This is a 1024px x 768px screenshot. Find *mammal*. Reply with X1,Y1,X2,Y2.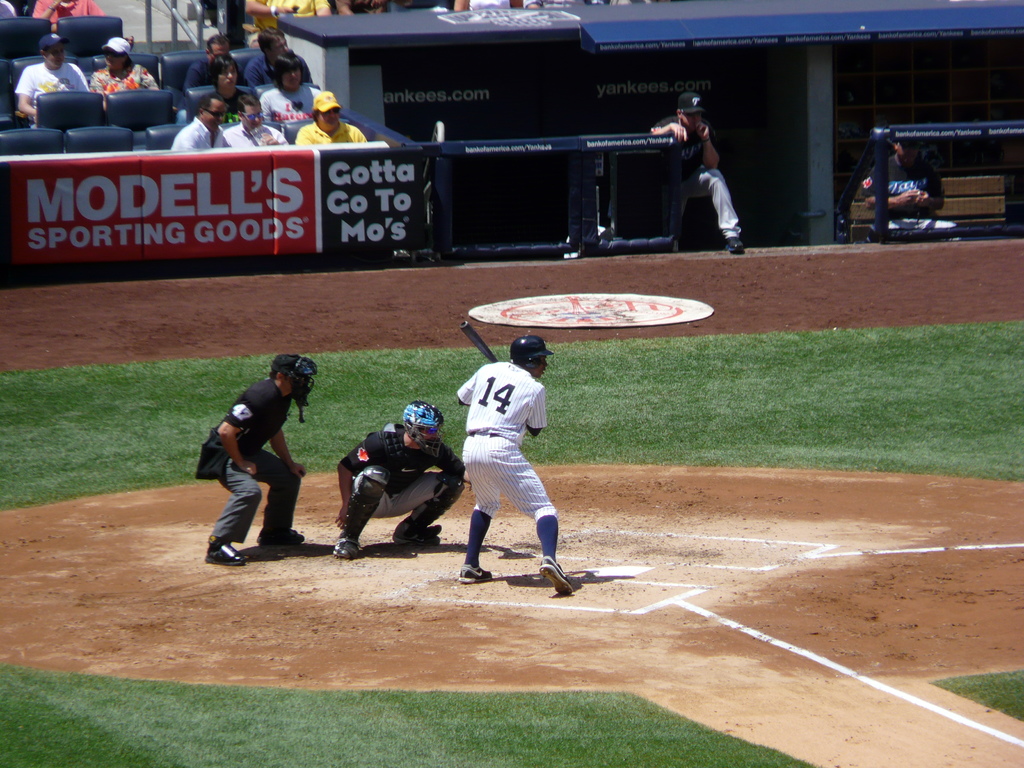
241,26,317,86.
